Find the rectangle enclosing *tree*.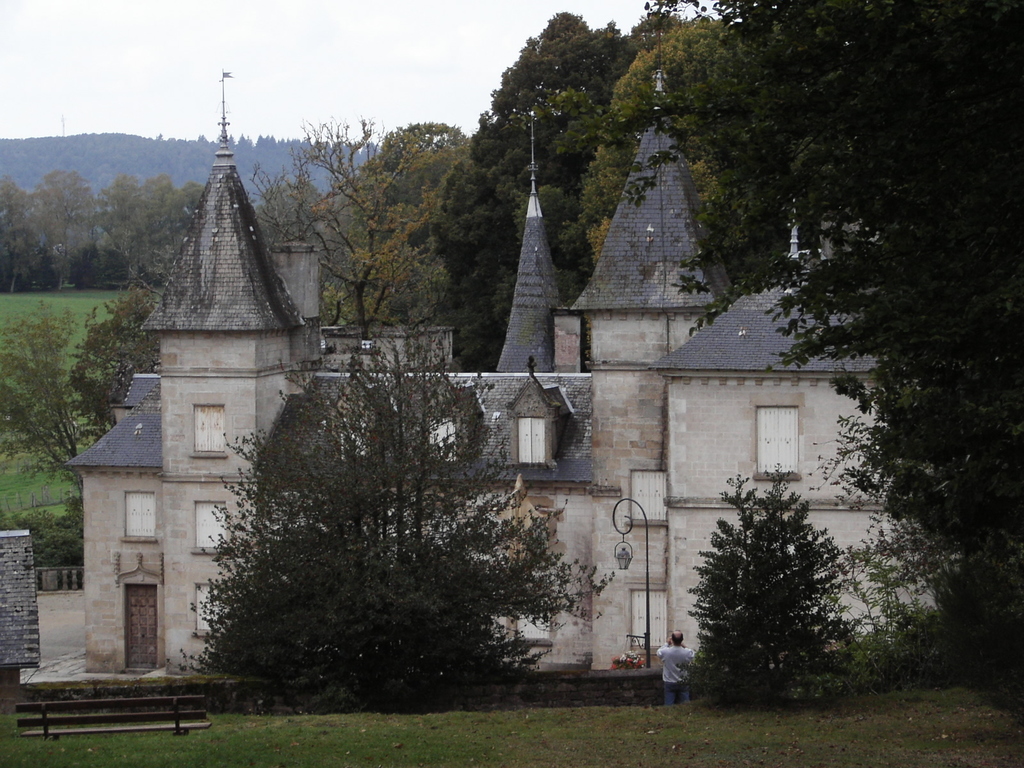
region(584, 19, 776, 295).
